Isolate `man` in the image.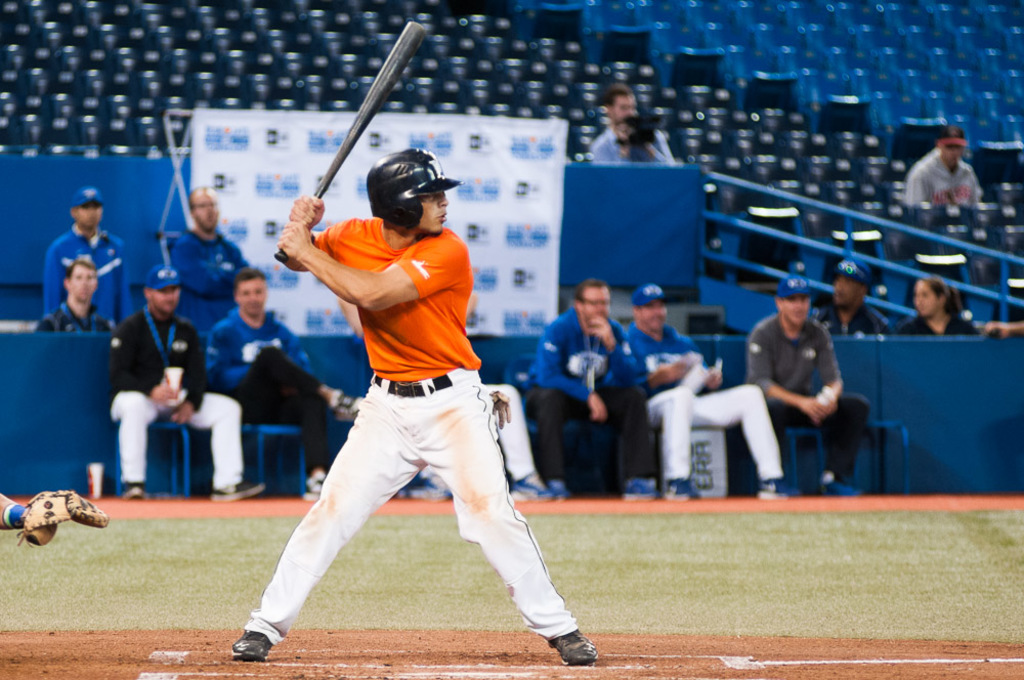
Isolated region: Rect(584, 81, 672, 174).
